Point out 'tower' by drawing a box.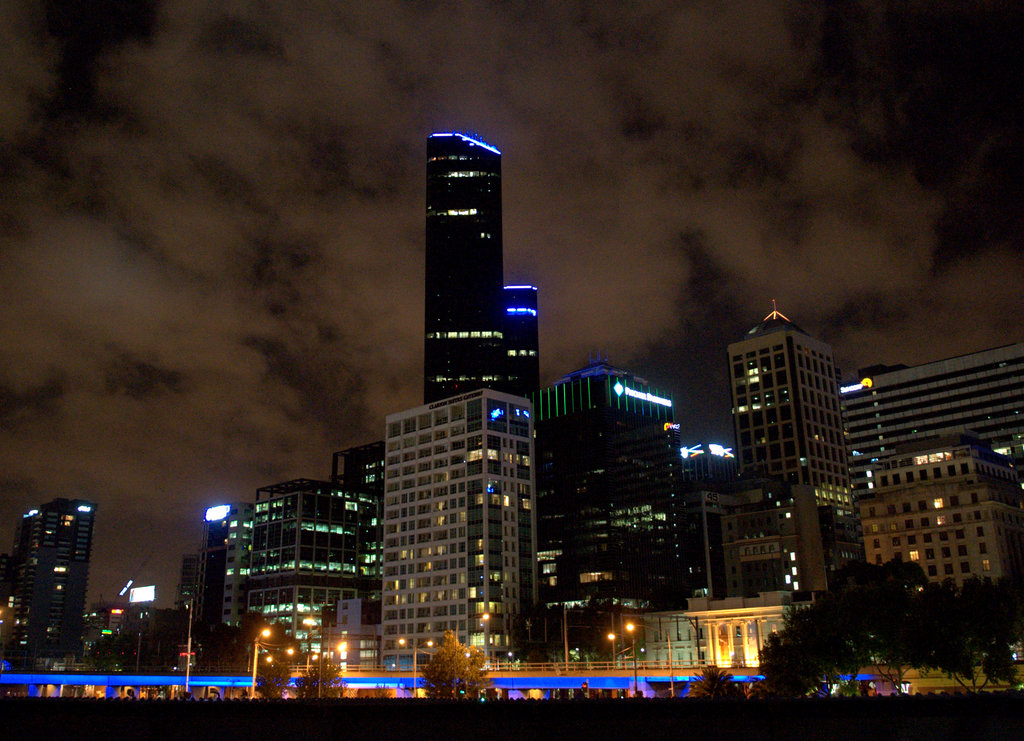
bbox(334, 431, 384, 490).
